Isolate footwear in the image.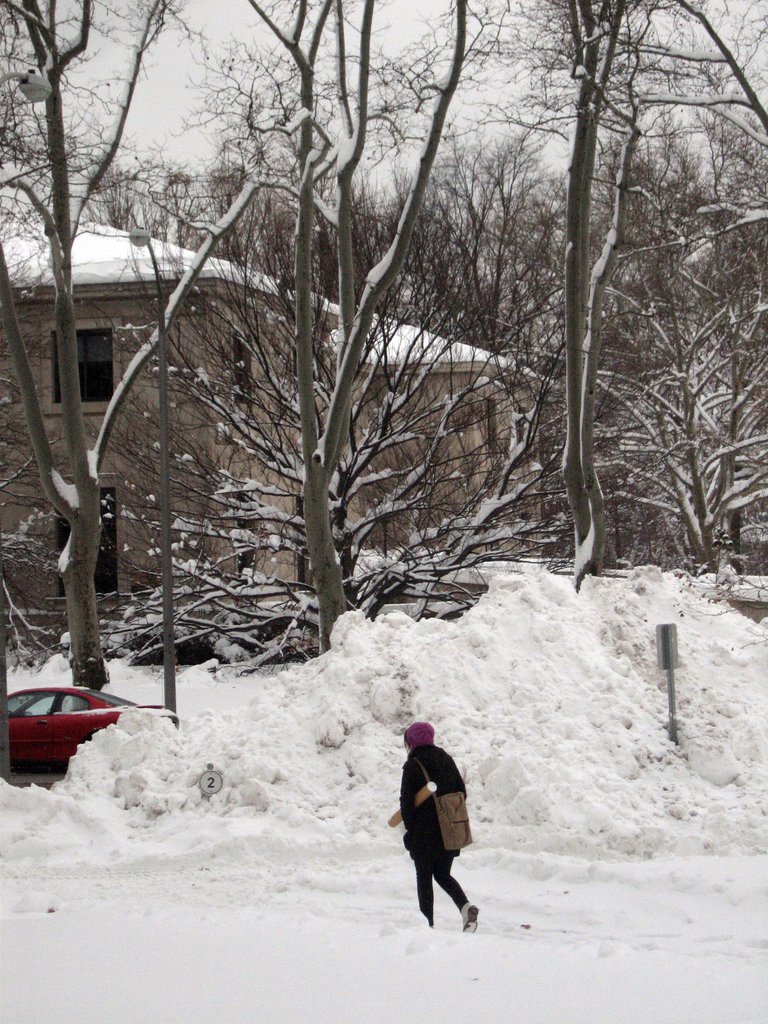
Isolated region: region(465, 901, 479, 934).
